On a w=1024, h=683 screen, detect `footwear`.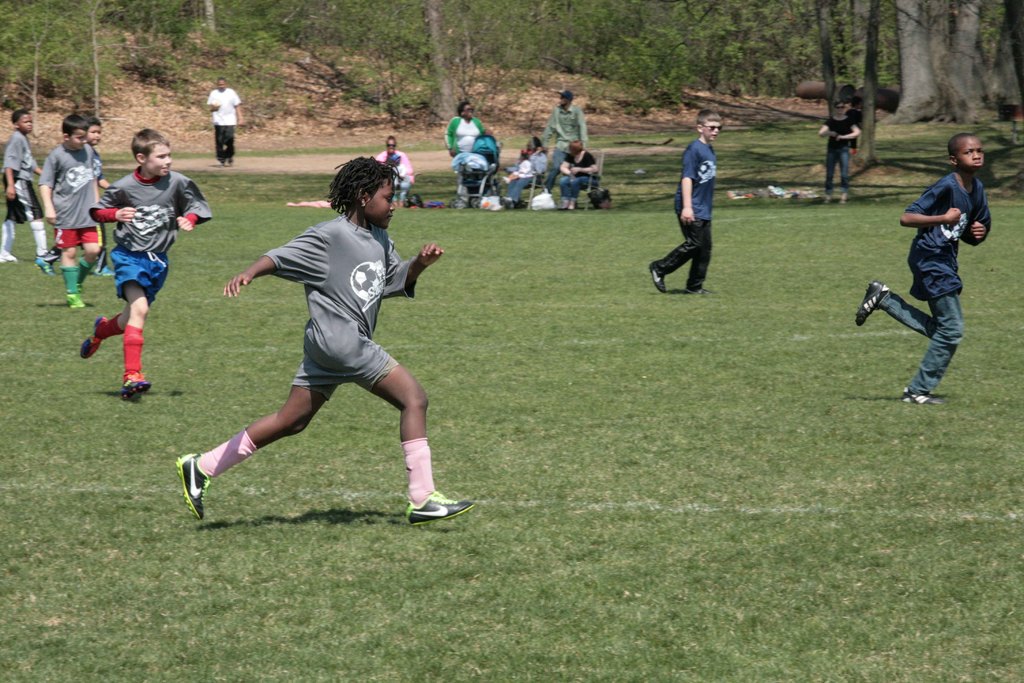
box=[36, 256, 58, 276].
